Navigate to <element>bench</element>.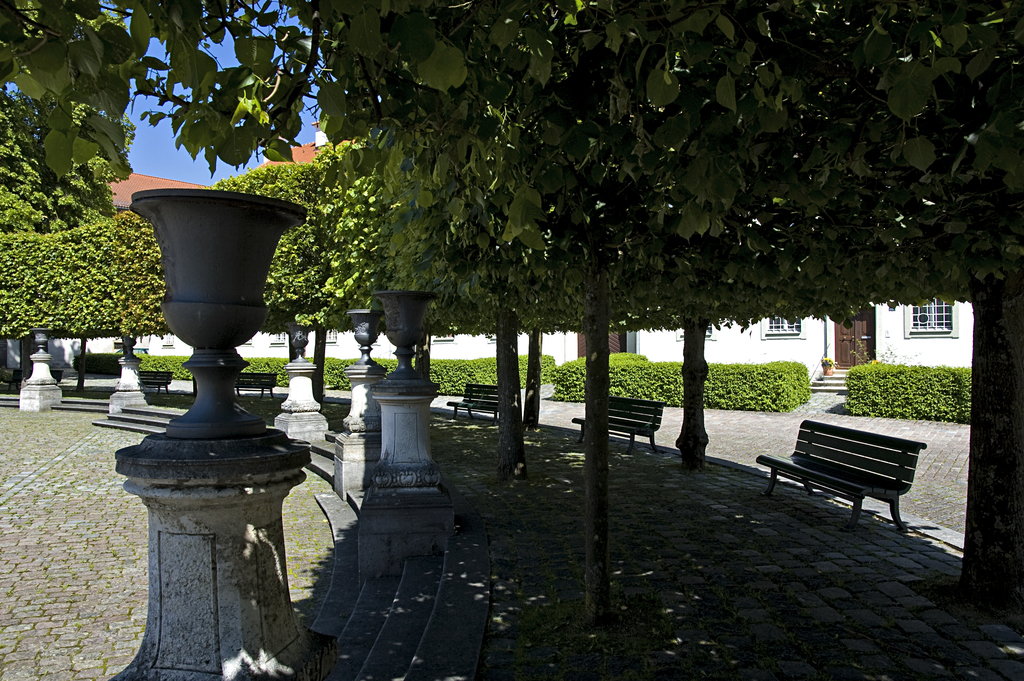
Navigation target: BBox(447, 384, 497, 424).
